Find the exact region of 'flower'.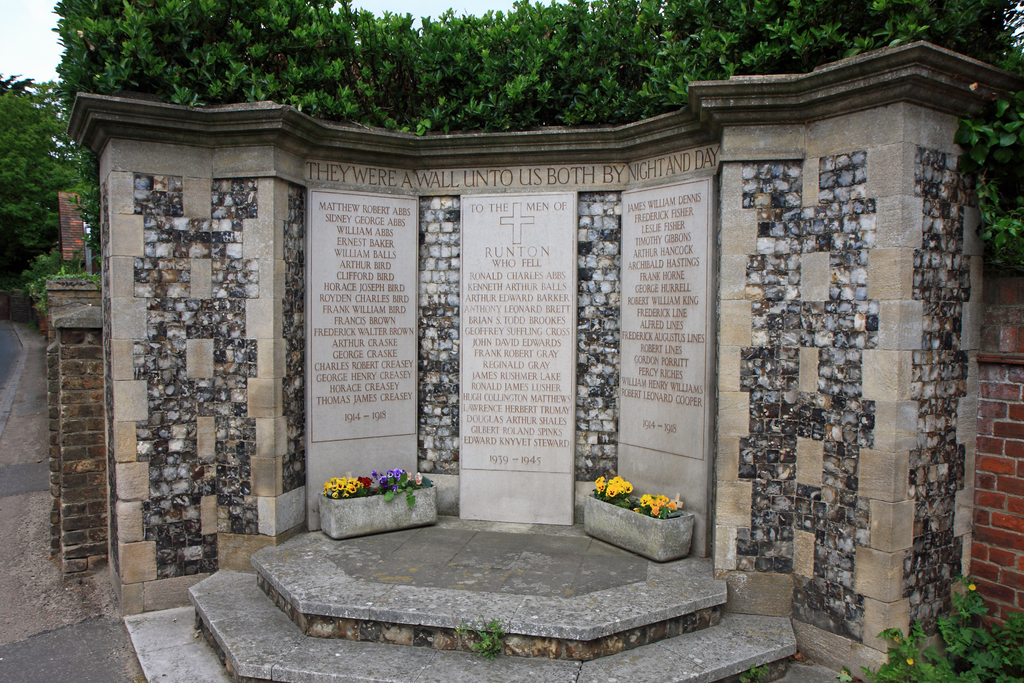
Exact region: bbox(906, 653, 920, 668).
